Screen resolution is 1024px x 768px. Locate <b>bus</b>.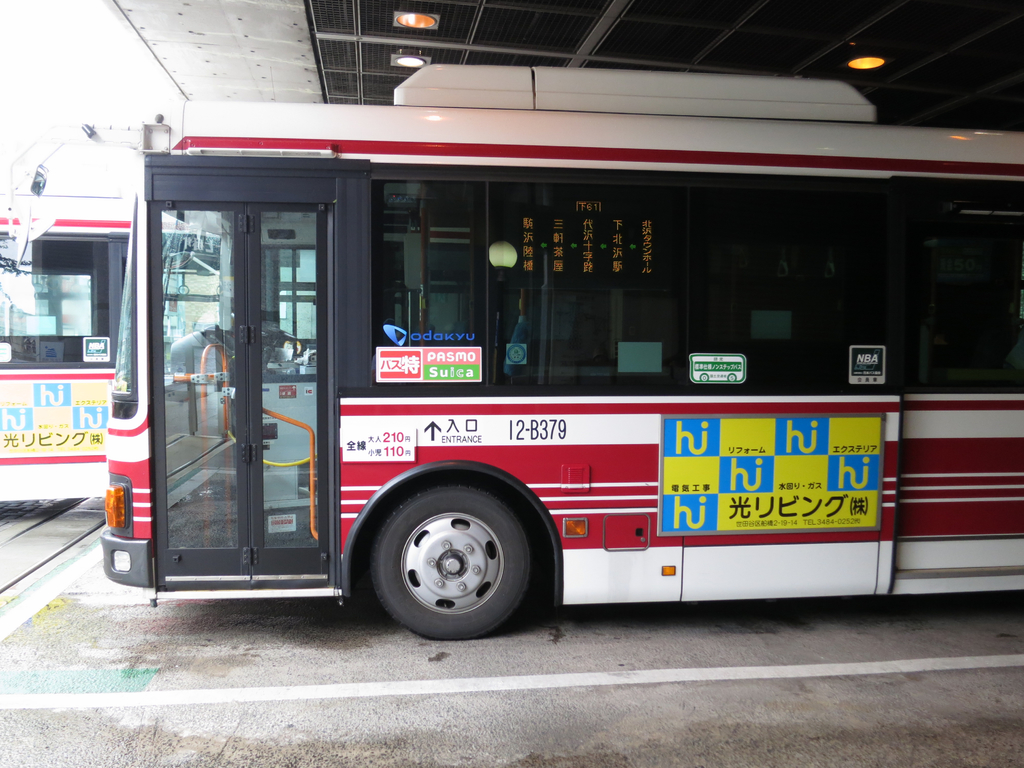
[100,64,1023,647].
